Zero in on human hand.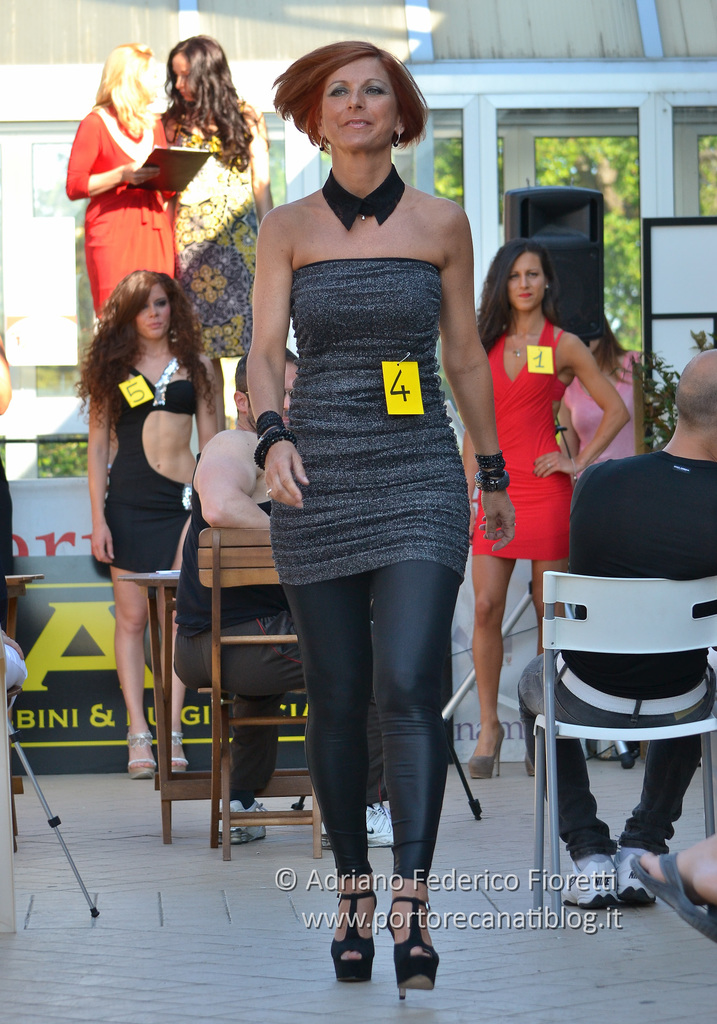
Zeroed in: region(90, 520, 115, 566).
